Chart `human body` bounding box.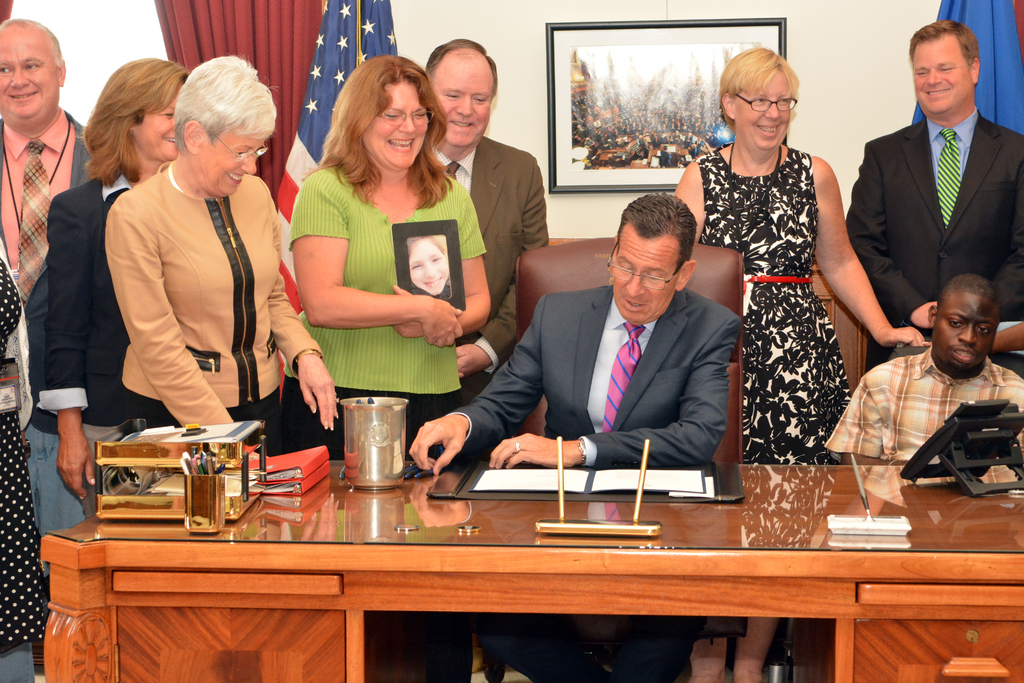
Charted: rect(413, 191, 739, 463).
